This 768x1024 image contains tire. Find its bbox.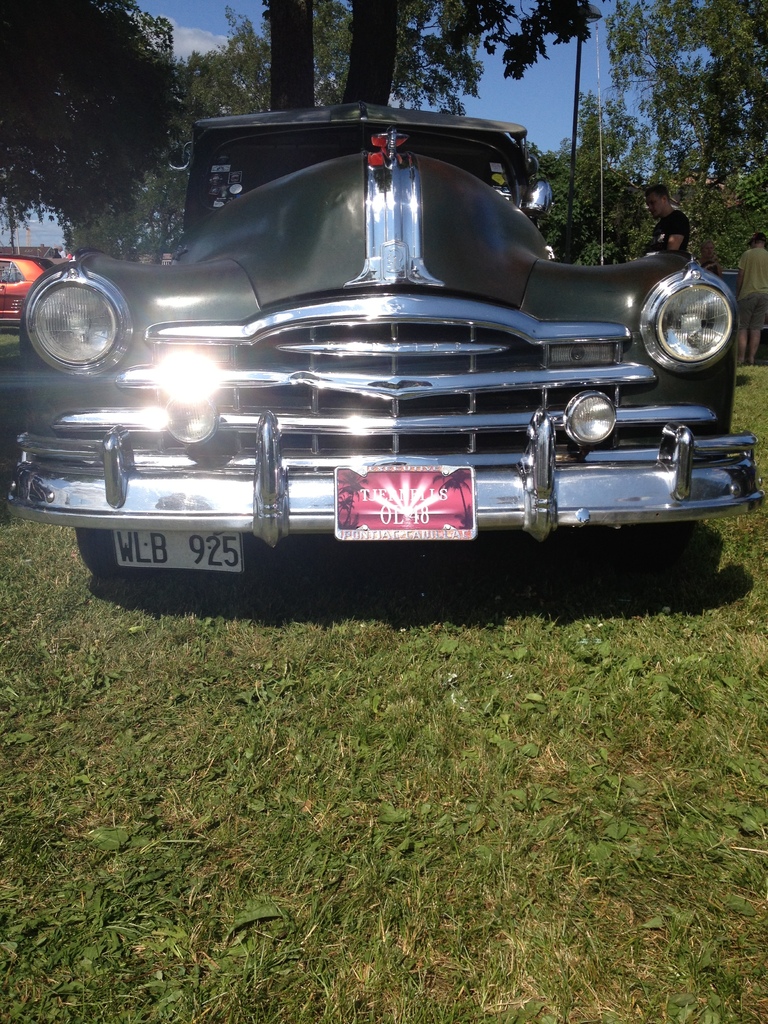
[76, 529, 149, 578].
